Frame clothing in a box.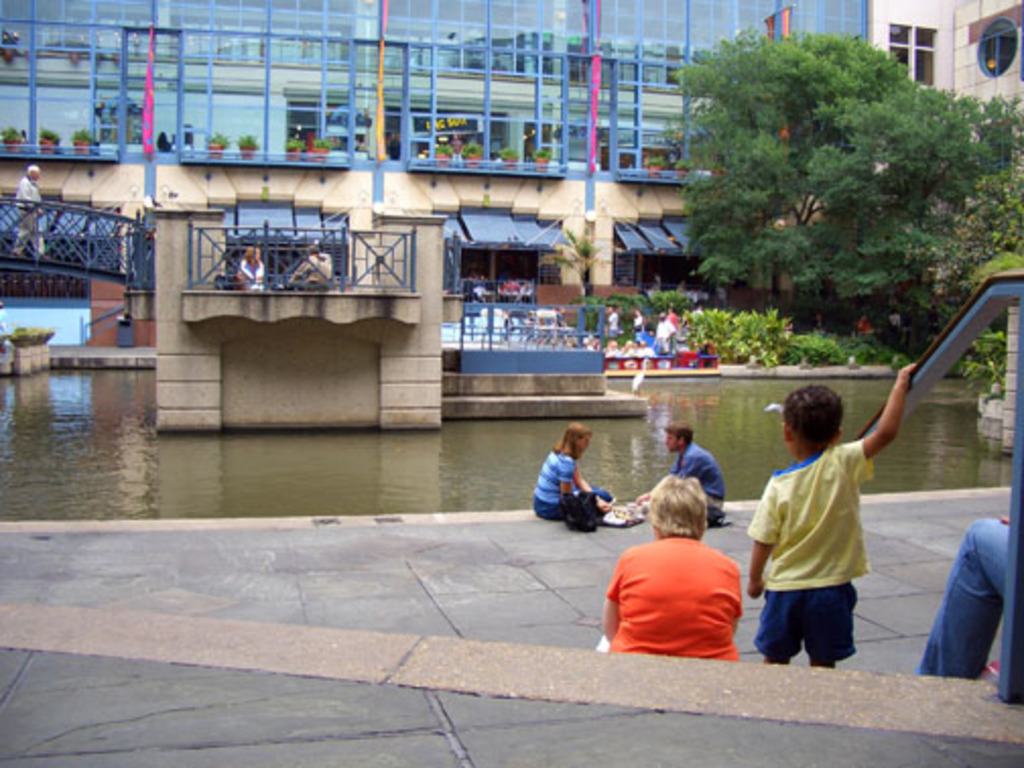
bbox=[530, 451, 616, 524].
